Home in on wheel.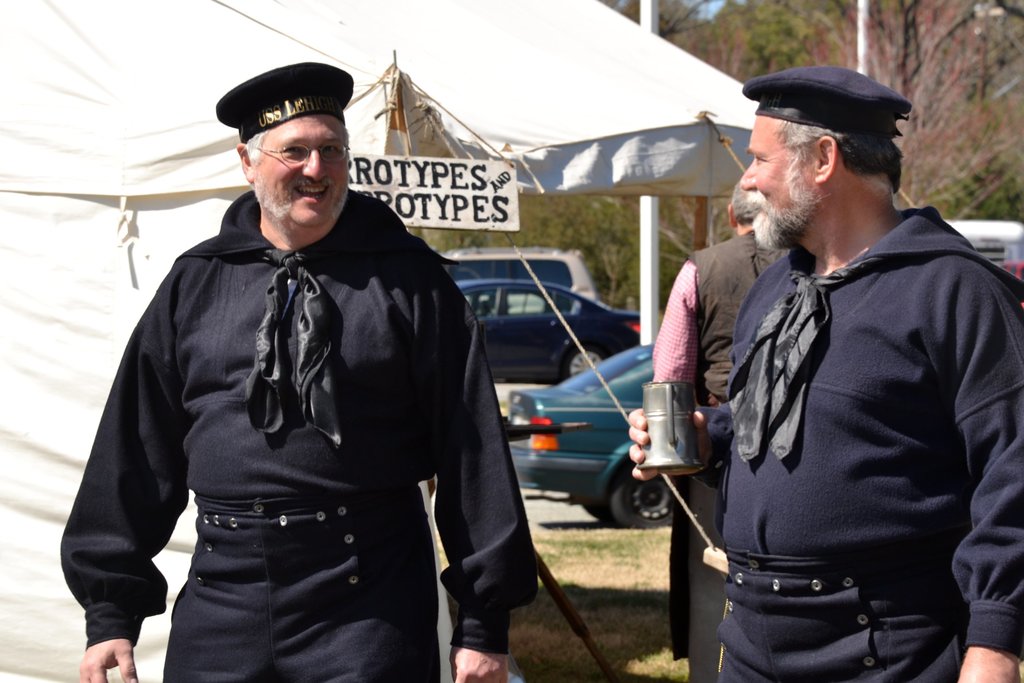
Homed in at (612, 466, 675, 529).
